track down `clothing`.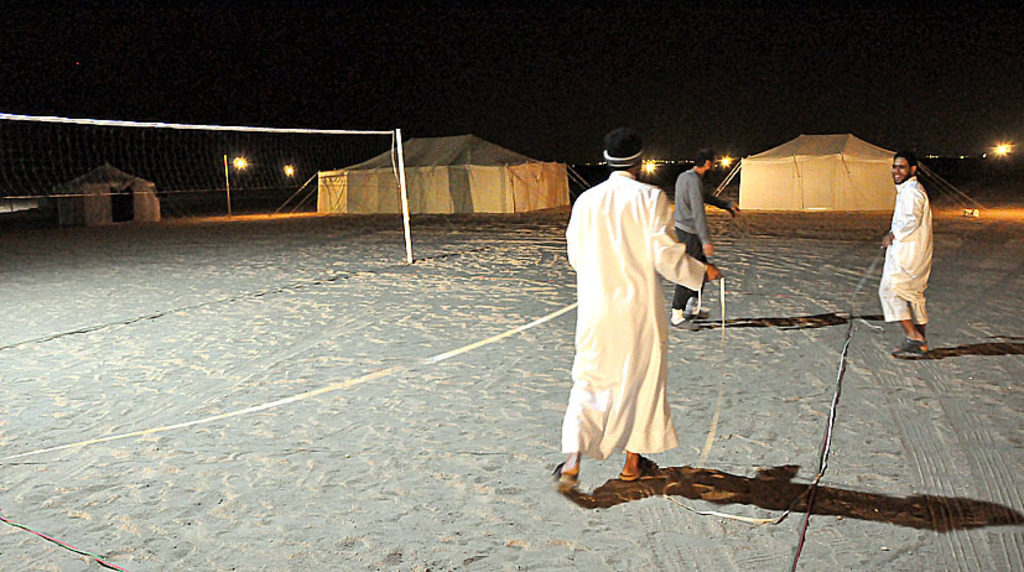
Tracked to <region>890, 166, 947, 323</region>.
